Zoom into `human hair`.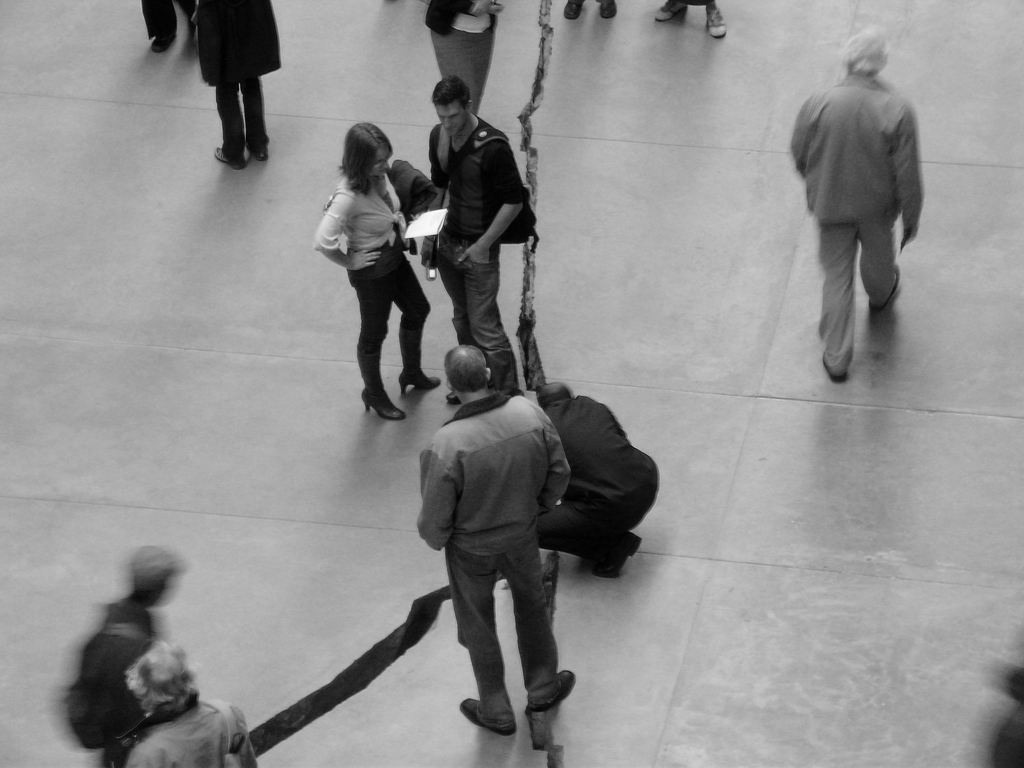
Zoom target: bbox(445, 346, 493, 394).
